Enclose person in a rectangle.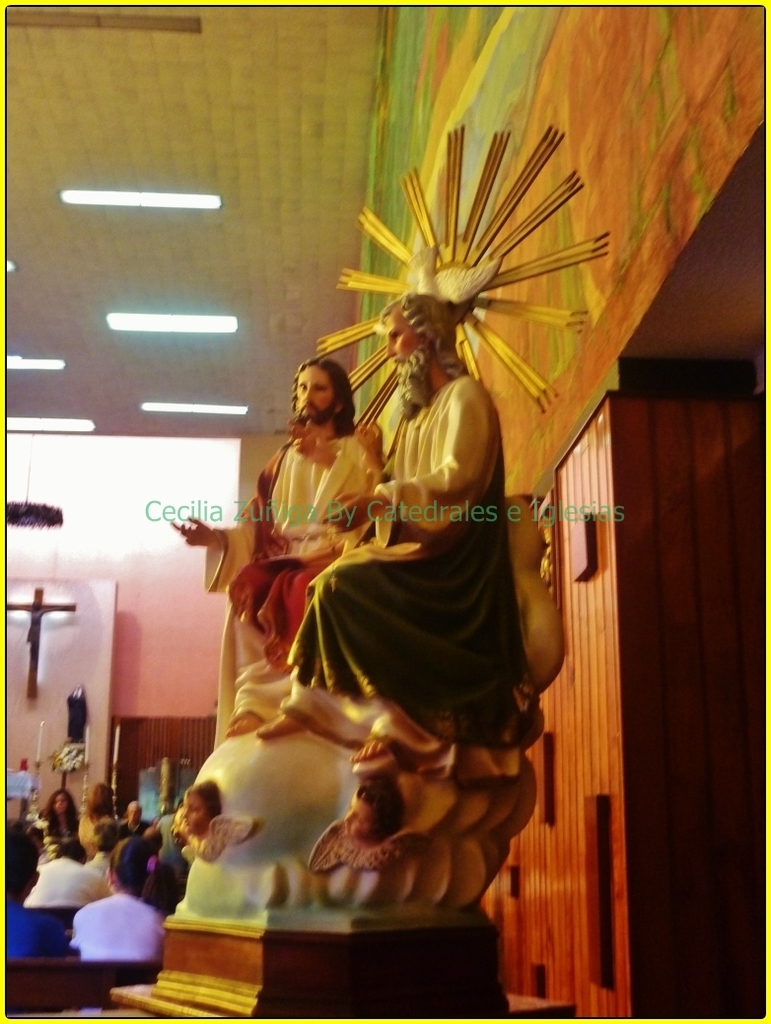
pyautogui.locateOnScreen(169, 355, 375, 733).
